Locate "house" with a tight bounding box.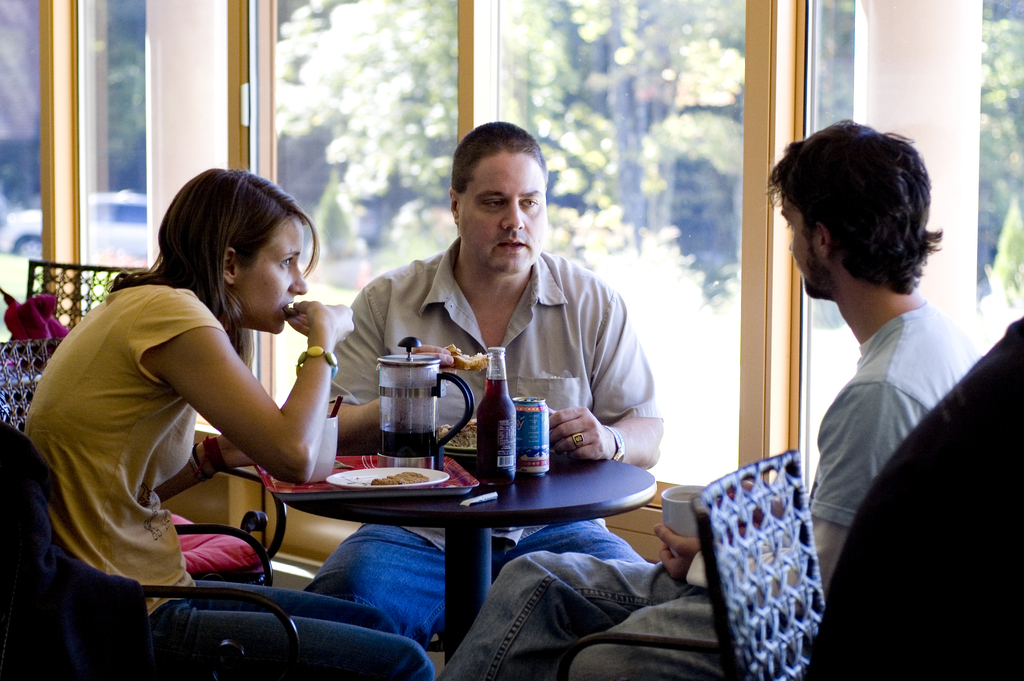
(0, 0, 1023, 680).
